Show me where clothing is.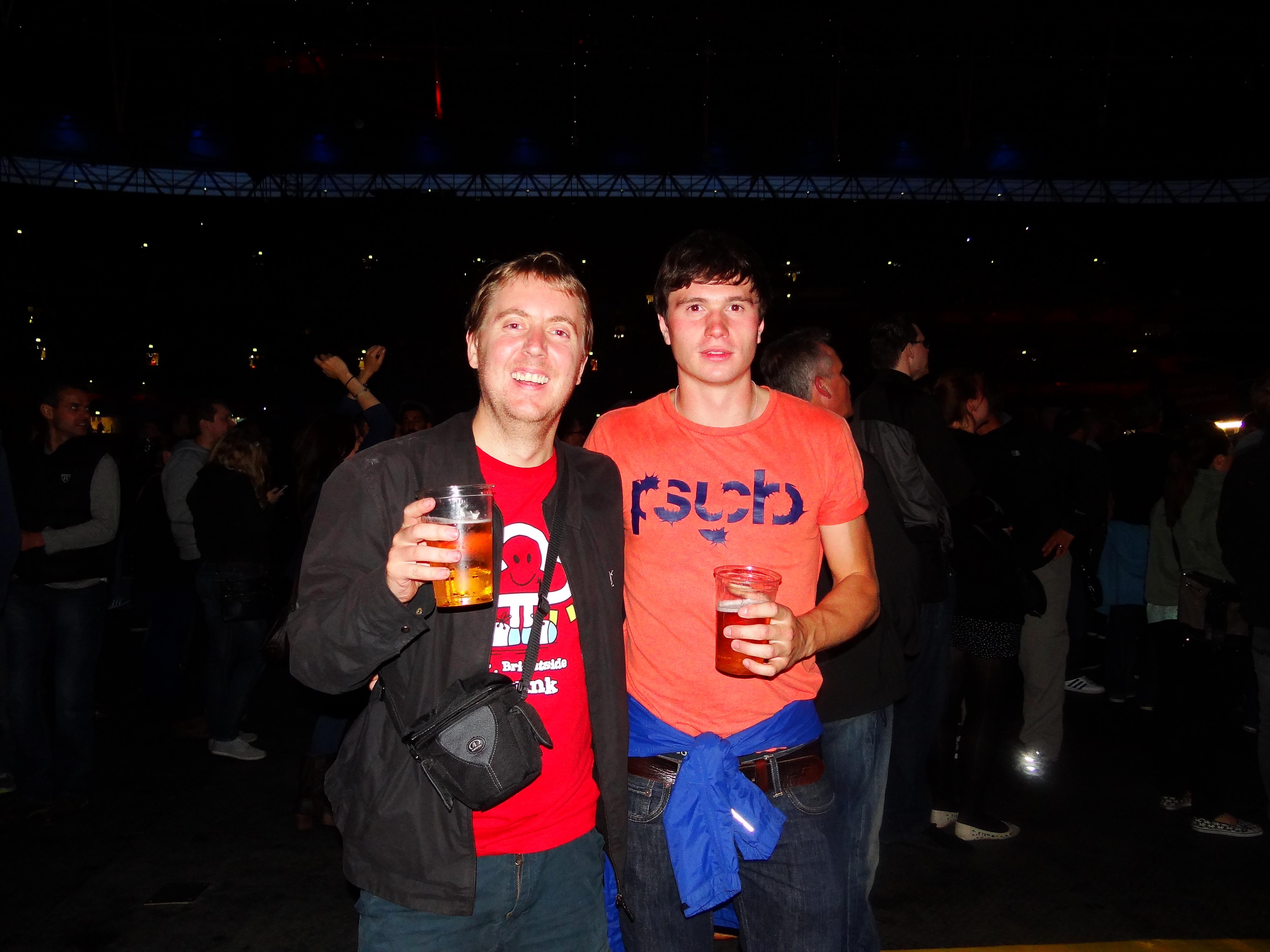
clothing is at box(167, 106, 239, 217).
